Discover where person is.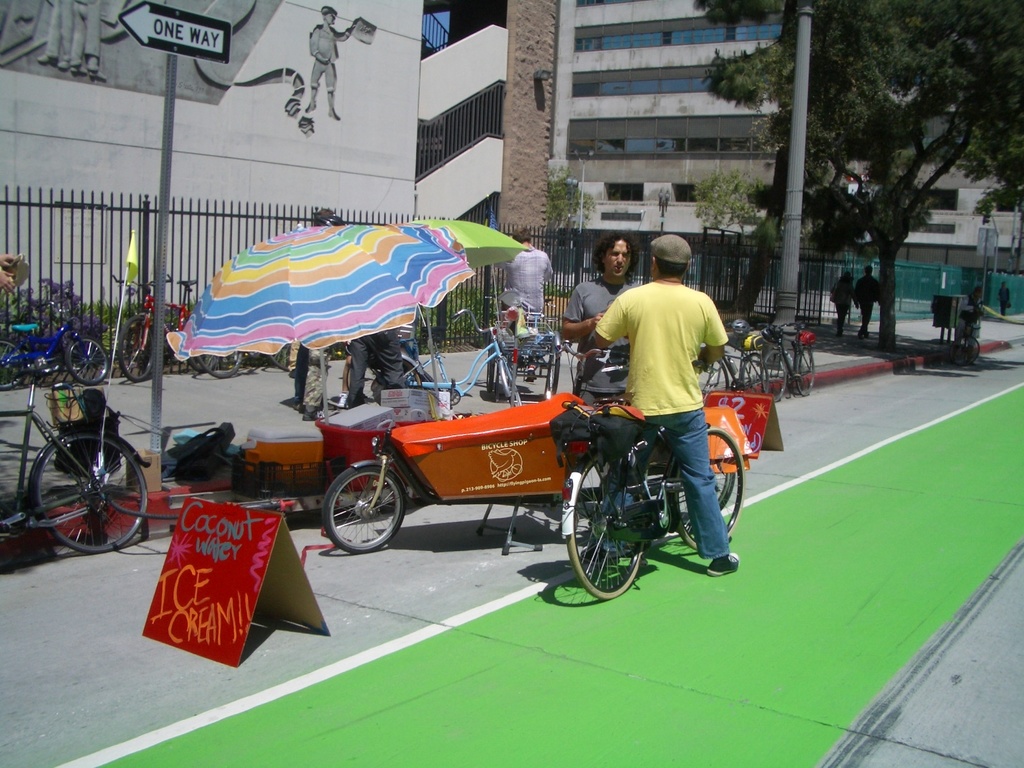
Discovered at locate(292, 207, 334, 412).
